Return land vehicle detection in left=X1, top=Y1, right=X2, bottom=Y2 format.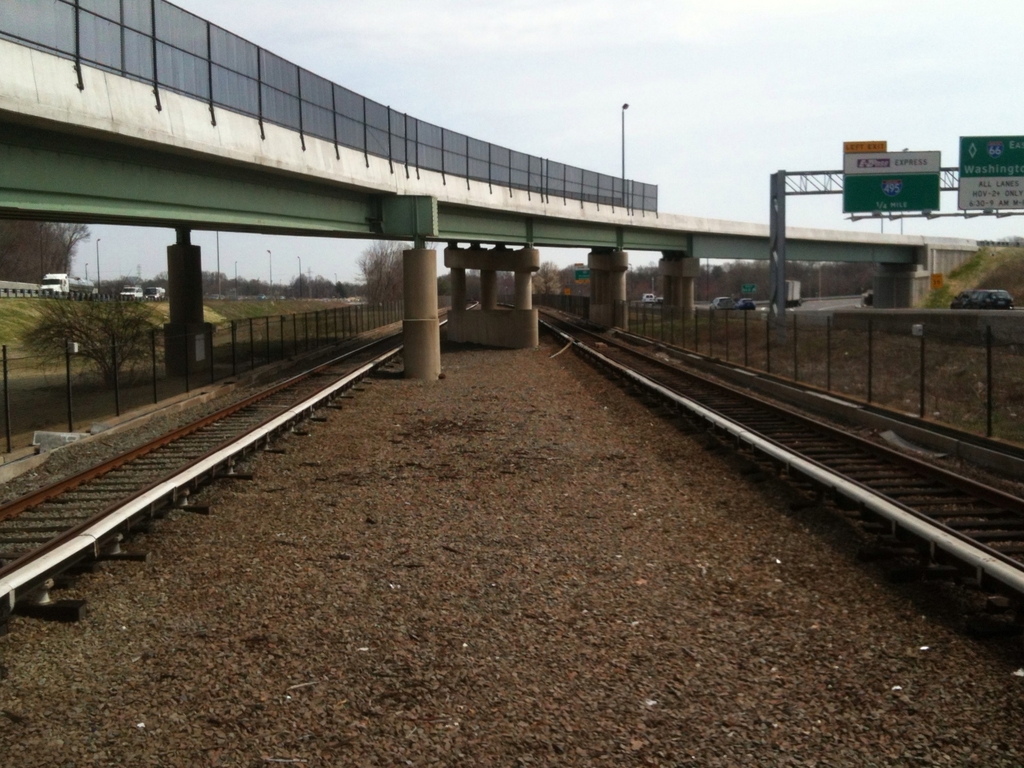
left=714, top=294, right=740, bottom=306.
